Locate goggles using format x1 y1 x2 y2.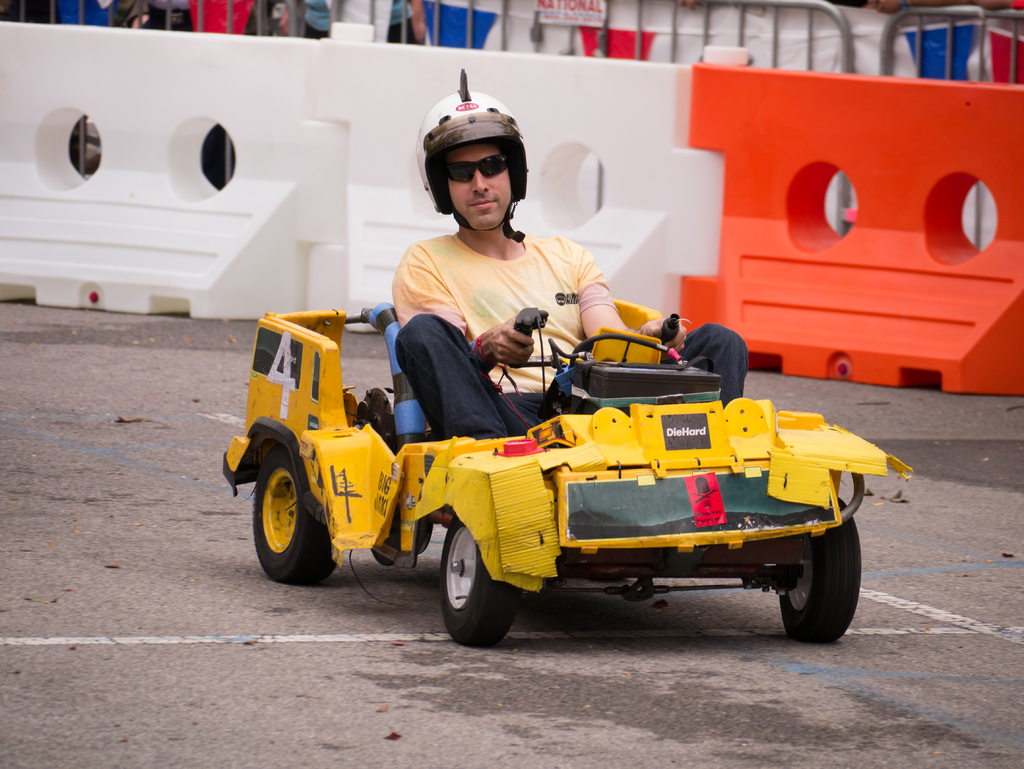
445 150 514 186.
